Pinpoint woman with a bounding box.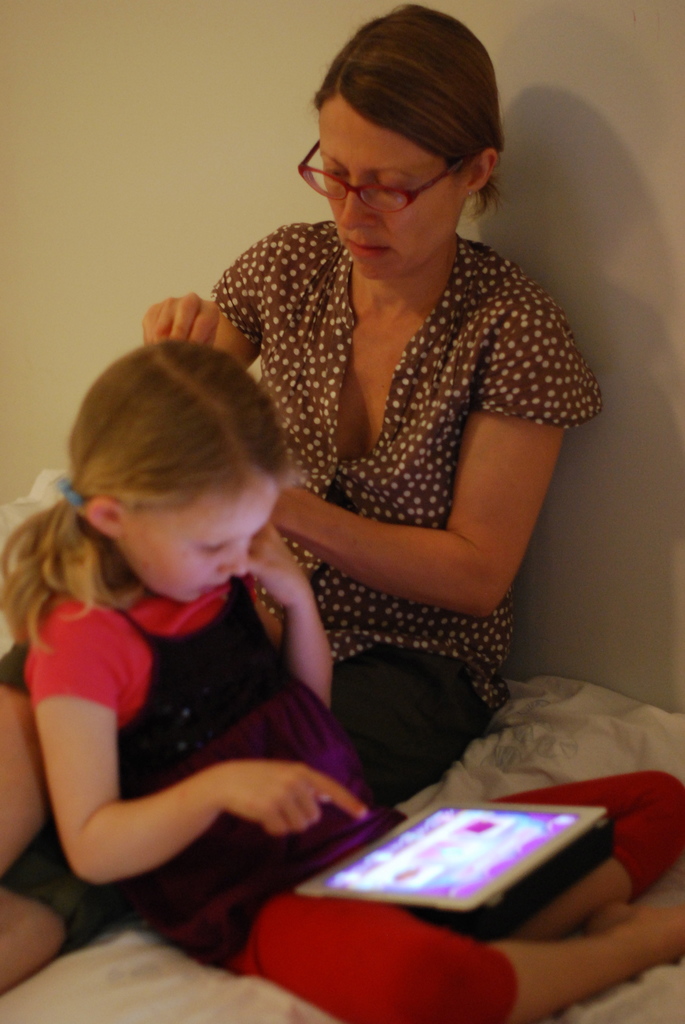
<box>193,2,592,867</box>.
